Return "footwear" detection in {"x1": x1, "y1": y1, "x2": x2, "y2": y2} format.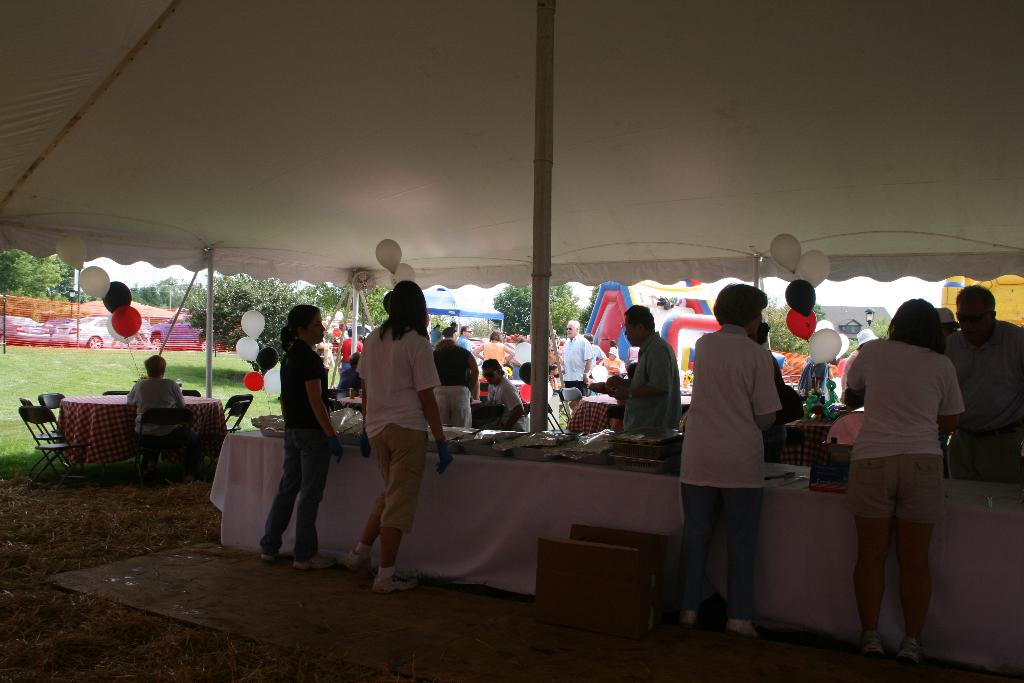
{"x1": 899, "y1": 637, "x2": 922, "y2": 661}.
